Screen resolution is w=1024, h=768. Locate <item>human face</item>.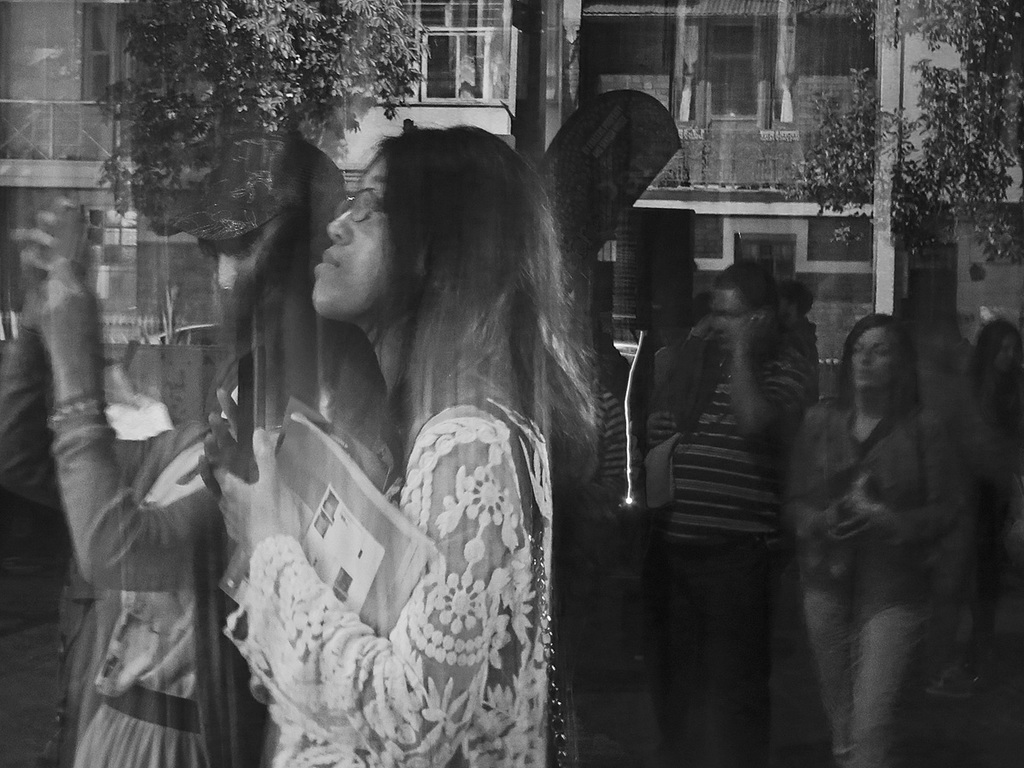
left=311, top=154, right=388, bottom=319.
